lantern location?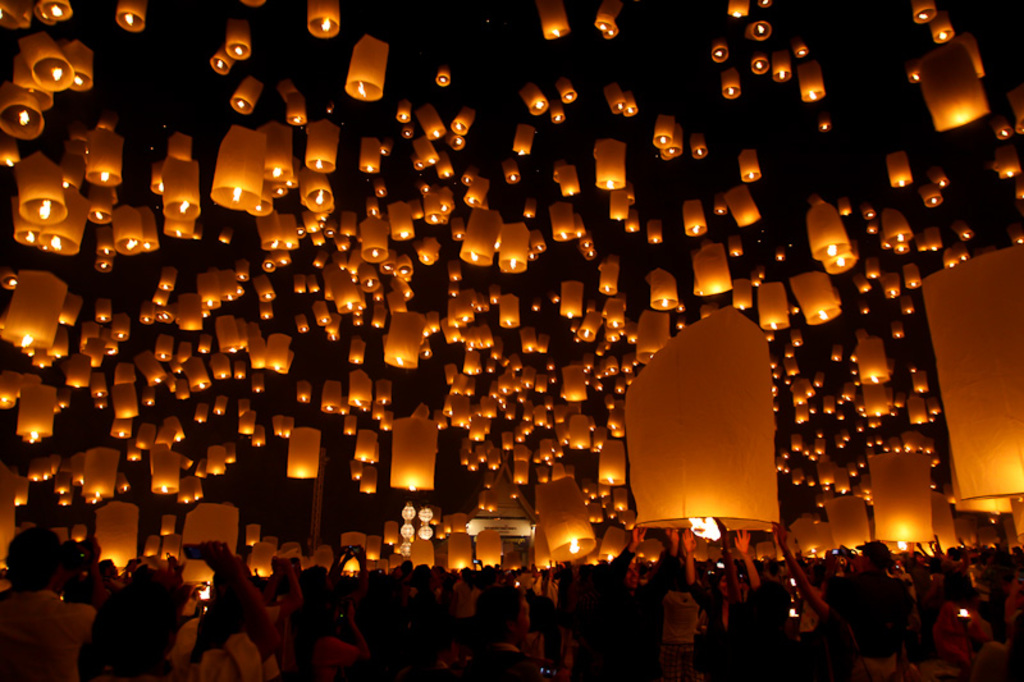
918, 44, 988, 132
